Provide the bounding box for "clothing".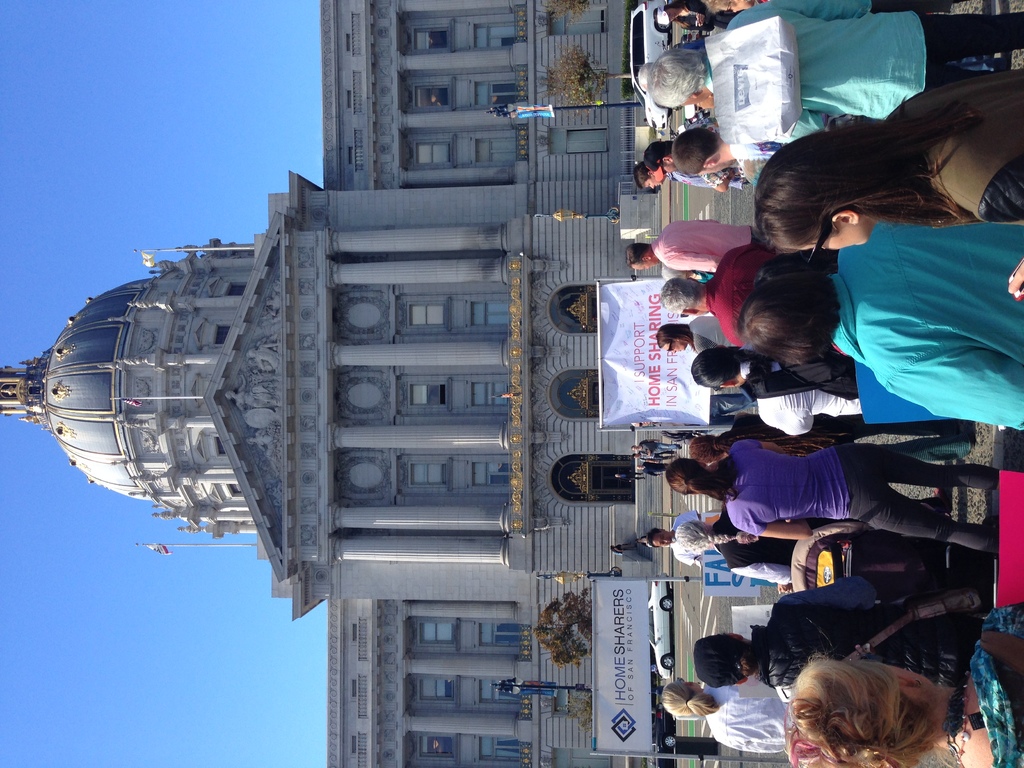
bbox=(705, 12, 927, 116).
